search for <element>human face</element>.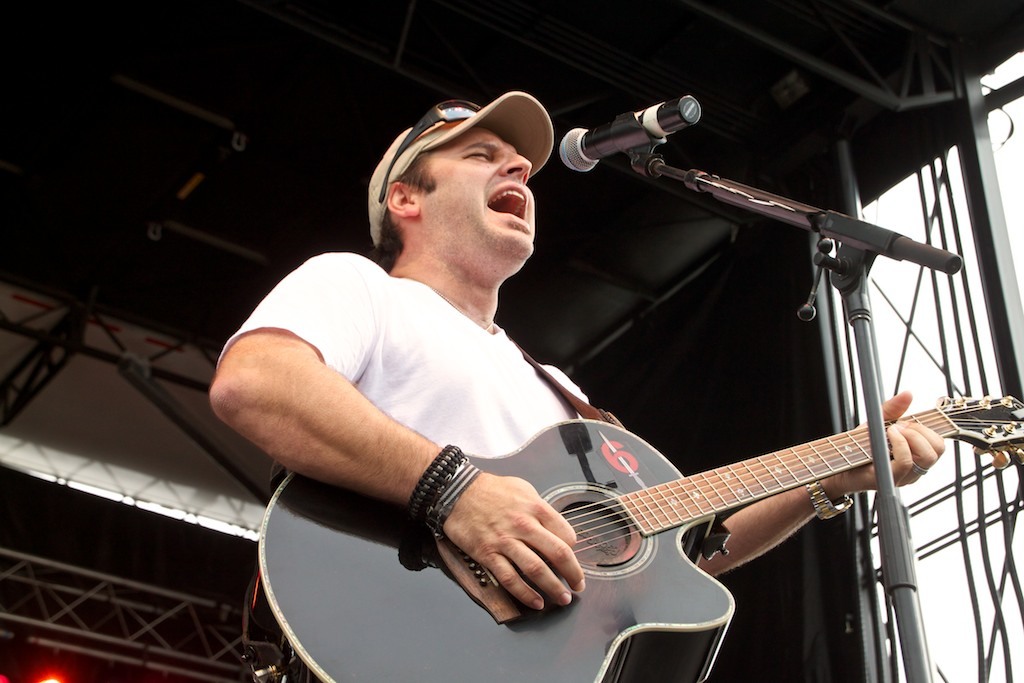
Found at Rect(410, 125, 537, 250).
